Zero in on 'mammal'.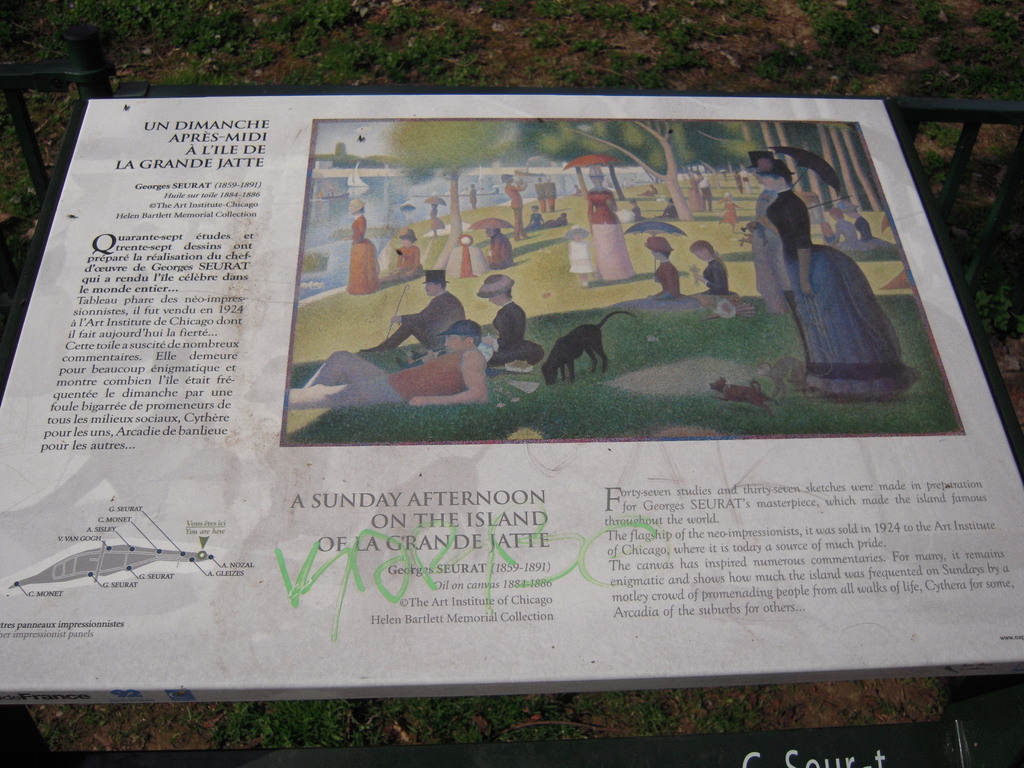
Zeroed in: bbox(571, 184, 582, 198).
